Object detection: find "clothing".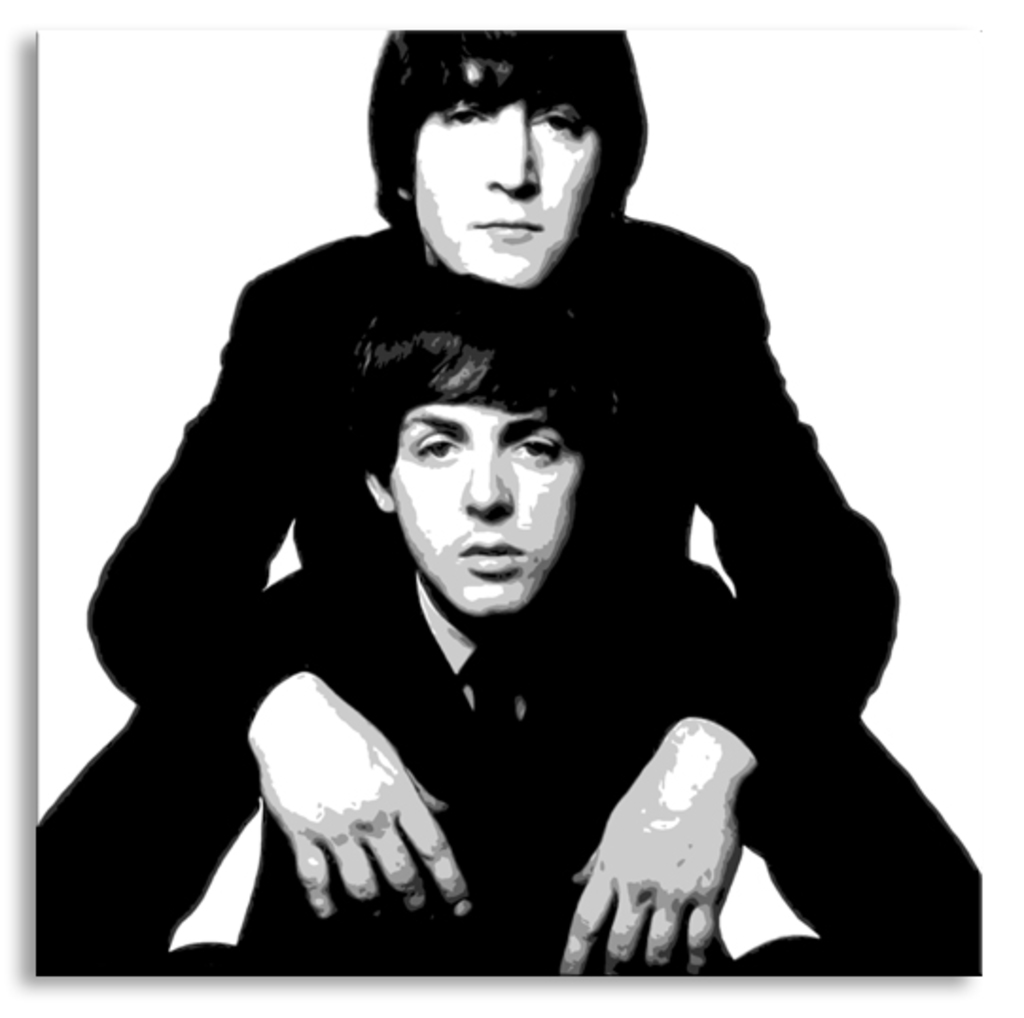
bbox(38, 551, 994, 982).
